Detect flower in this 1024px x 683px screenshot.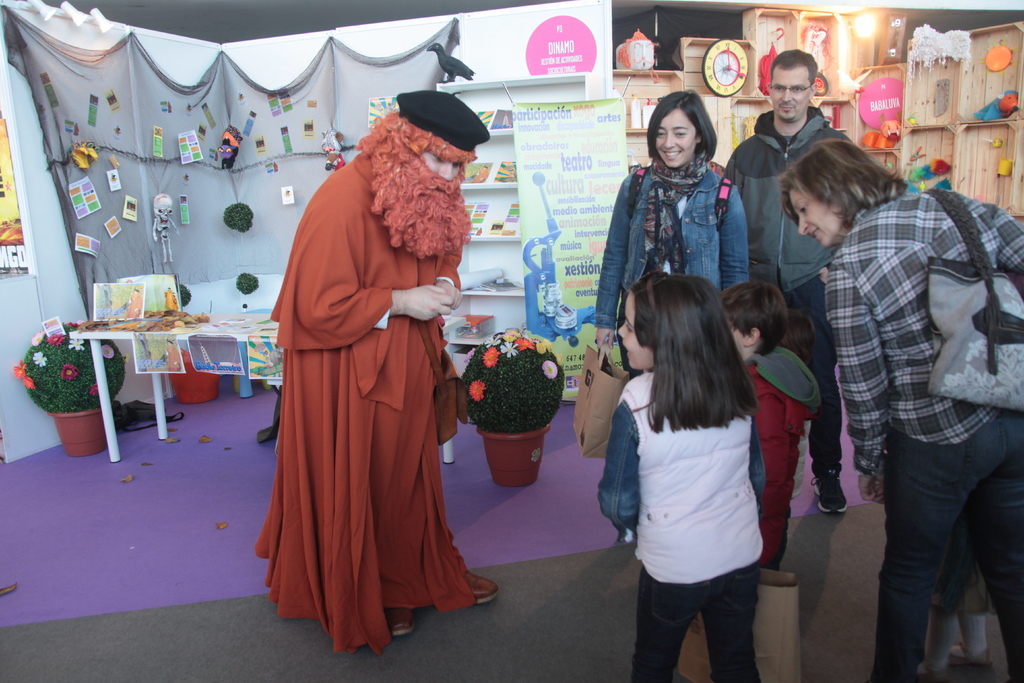
Detection: 482, 344, 502, 369.
